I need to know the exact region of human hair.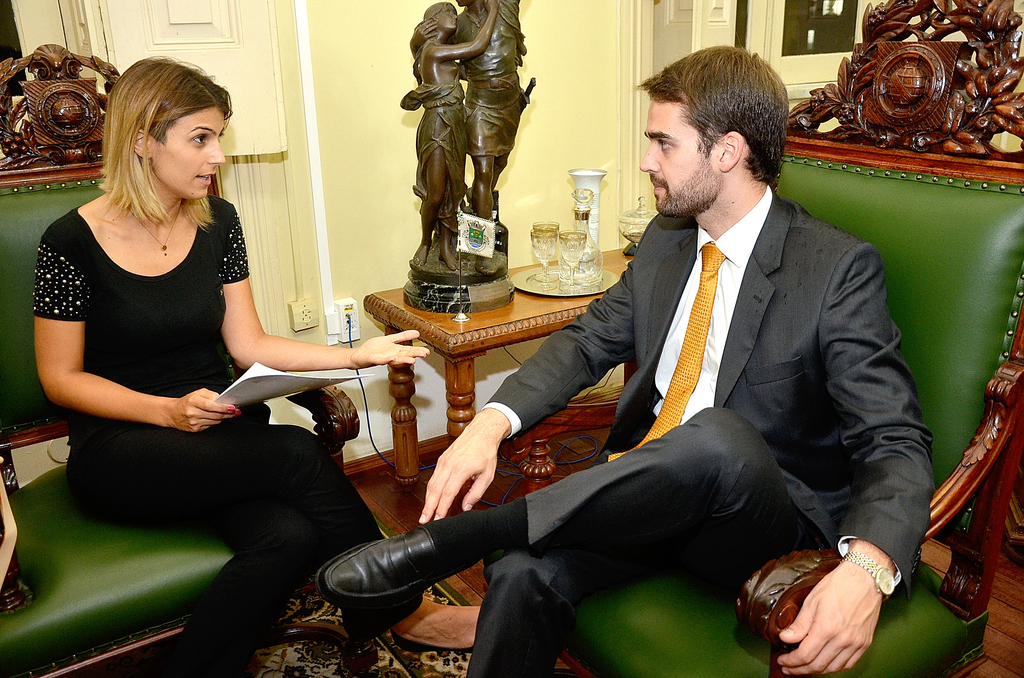
Region: region(632, 29, 788, 184).
